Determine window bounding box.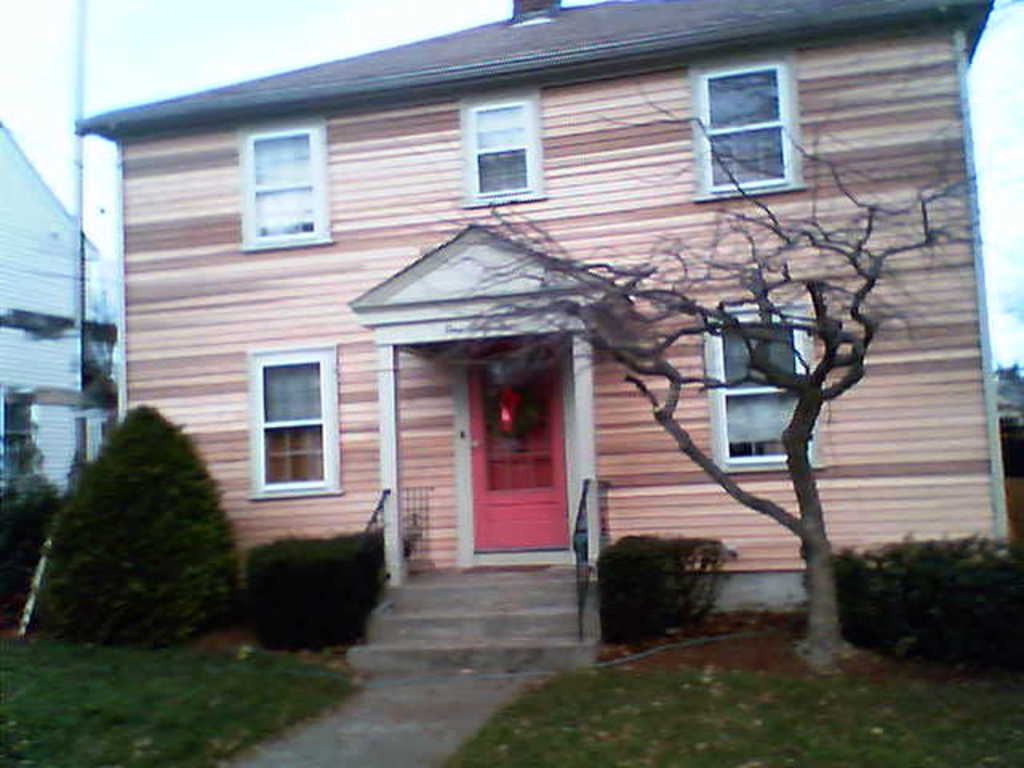
Determined: <bbox>459, 88, 542, 206</bbox>.
